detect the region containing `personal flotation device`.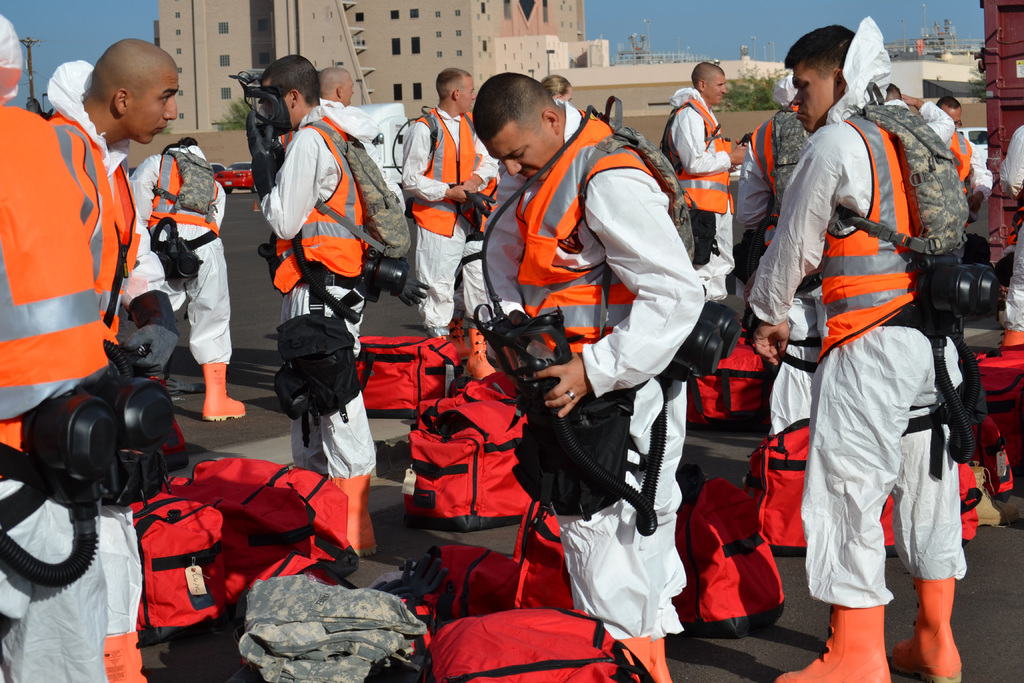
locate(264, 118, 377, 293).
